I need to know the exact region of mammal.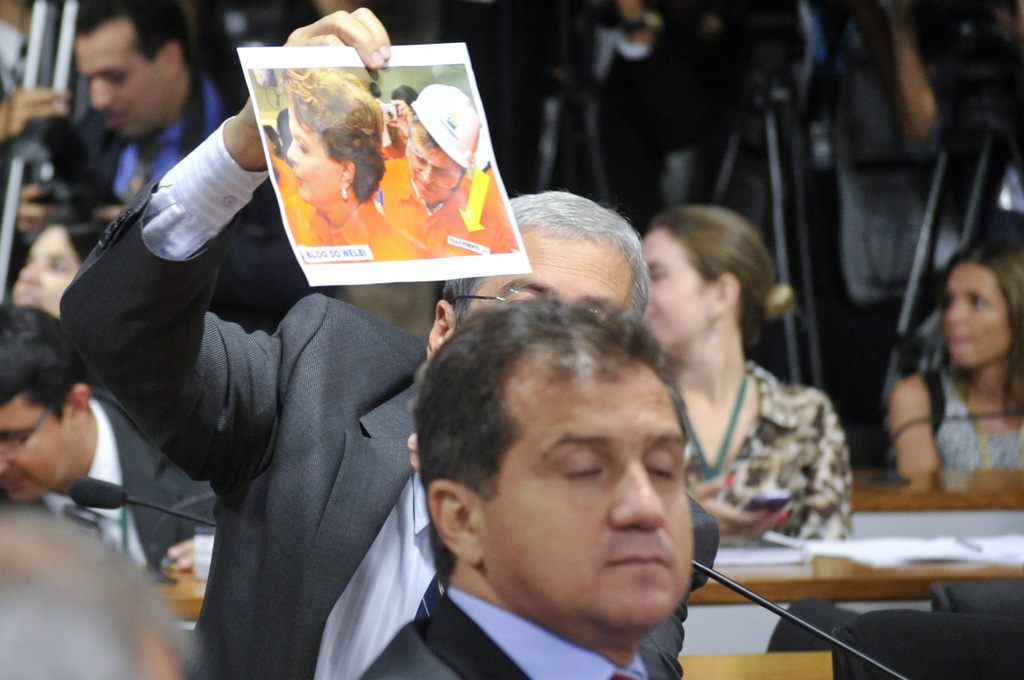
Region: box=[888, 243, 1023, 476].
